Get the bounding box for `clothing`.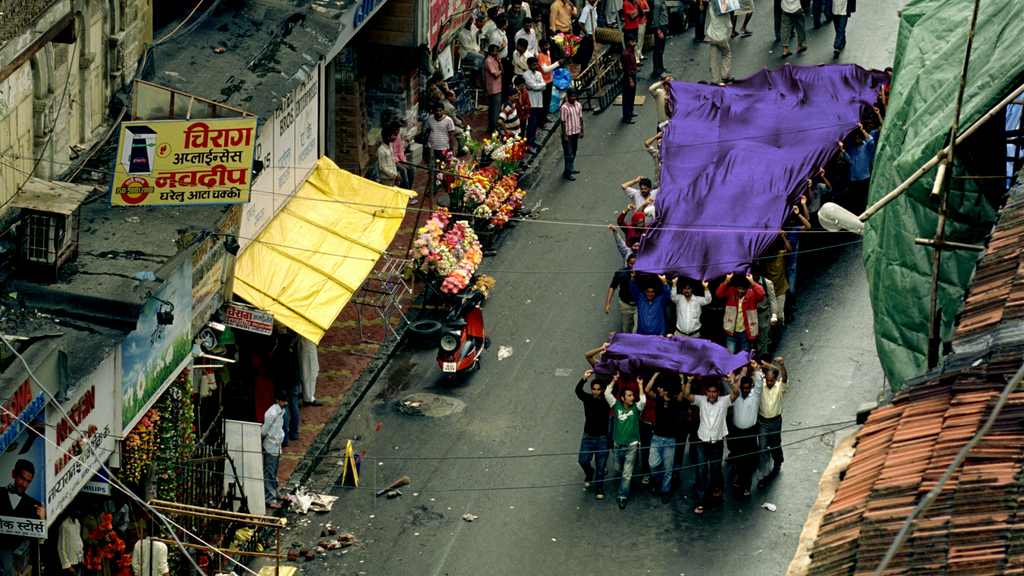
x1=63 y1=513 x2=93 y2=575.
